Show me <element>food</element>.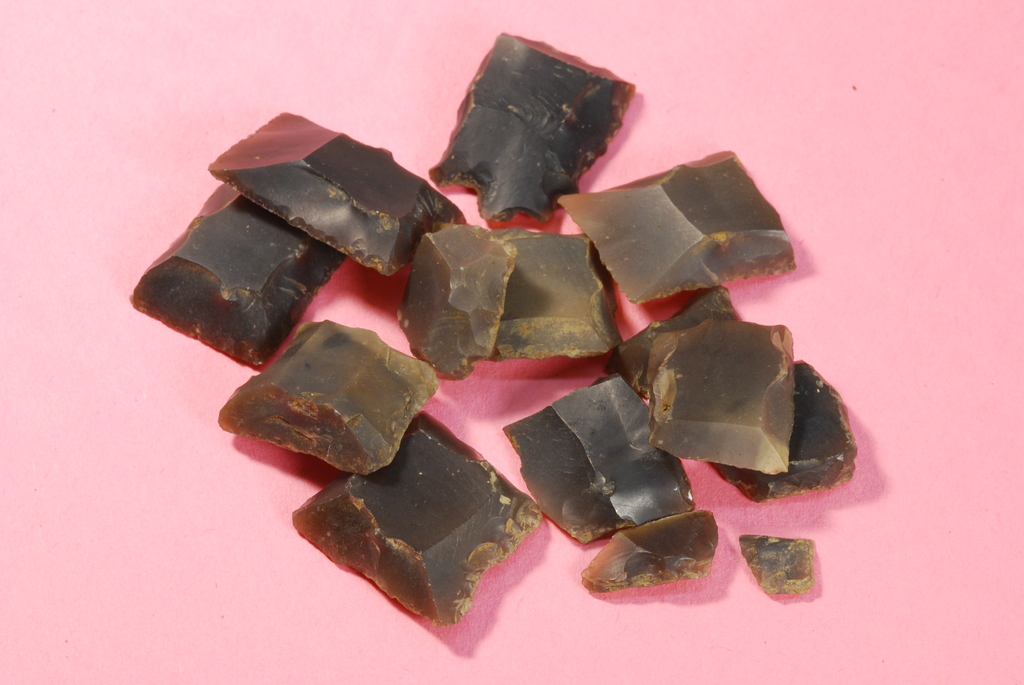
<element>food</element> is here: 557/148/796/305.
